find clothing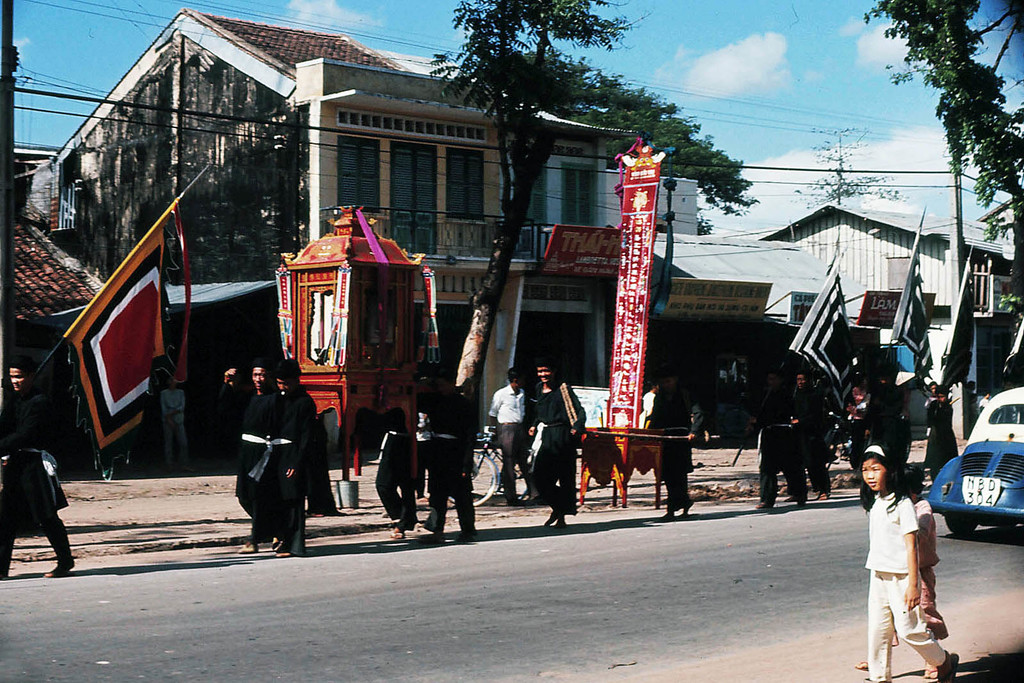
x1=749, y1=382, x2=912, y2=504
